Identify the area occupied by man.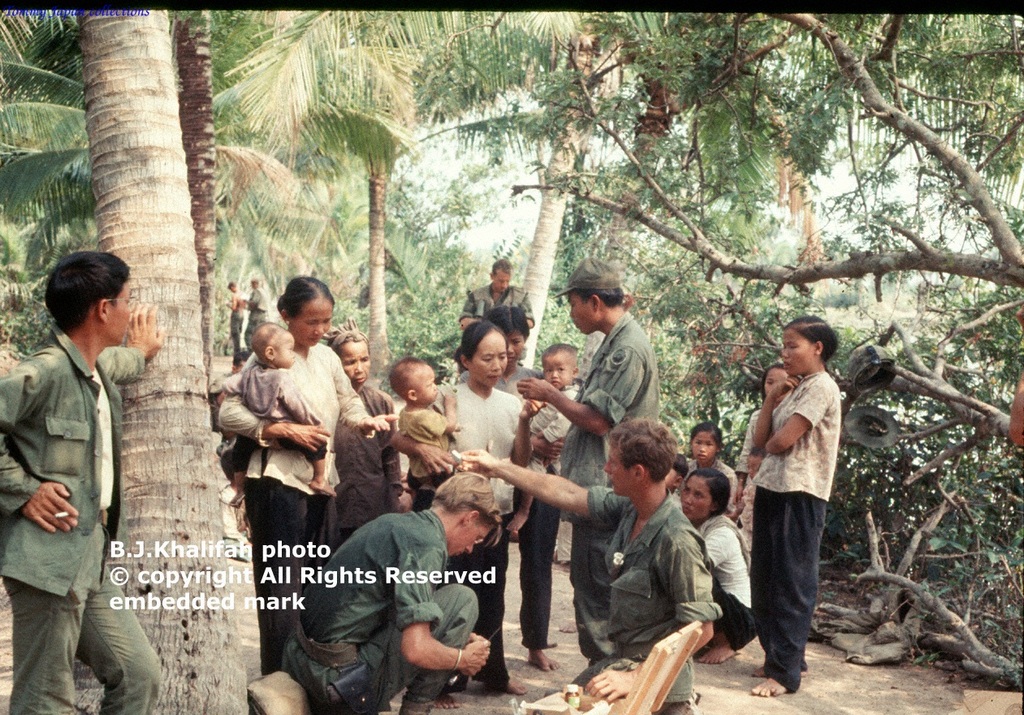
Area: crop(280, 475, 502, 714).
